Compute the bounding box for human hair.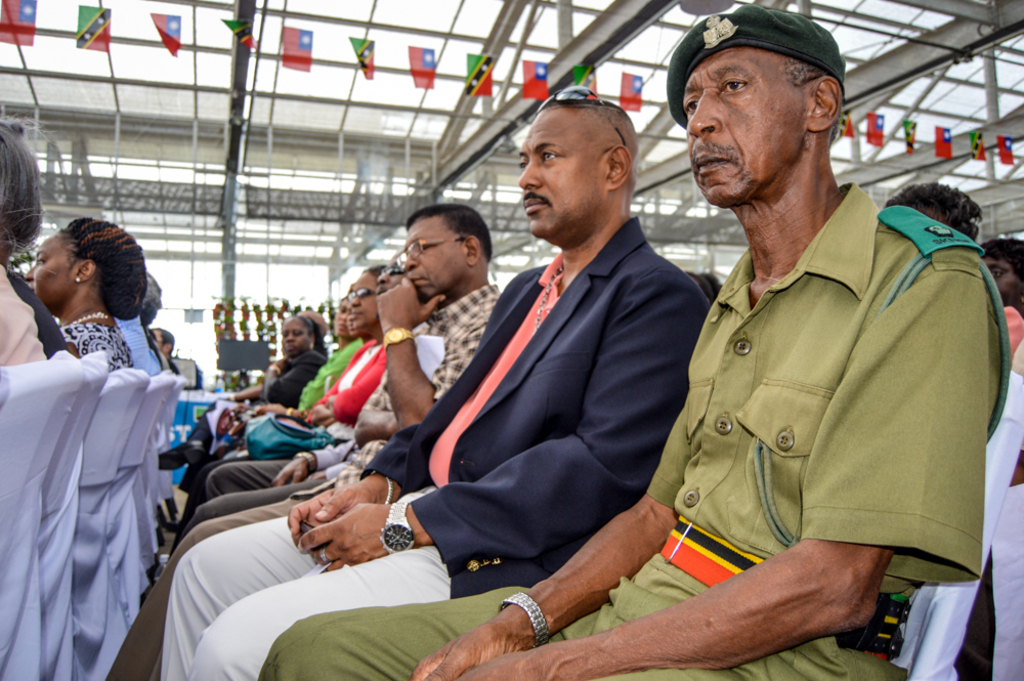
(x1=137, y1=271, x2=162, y2=326).
